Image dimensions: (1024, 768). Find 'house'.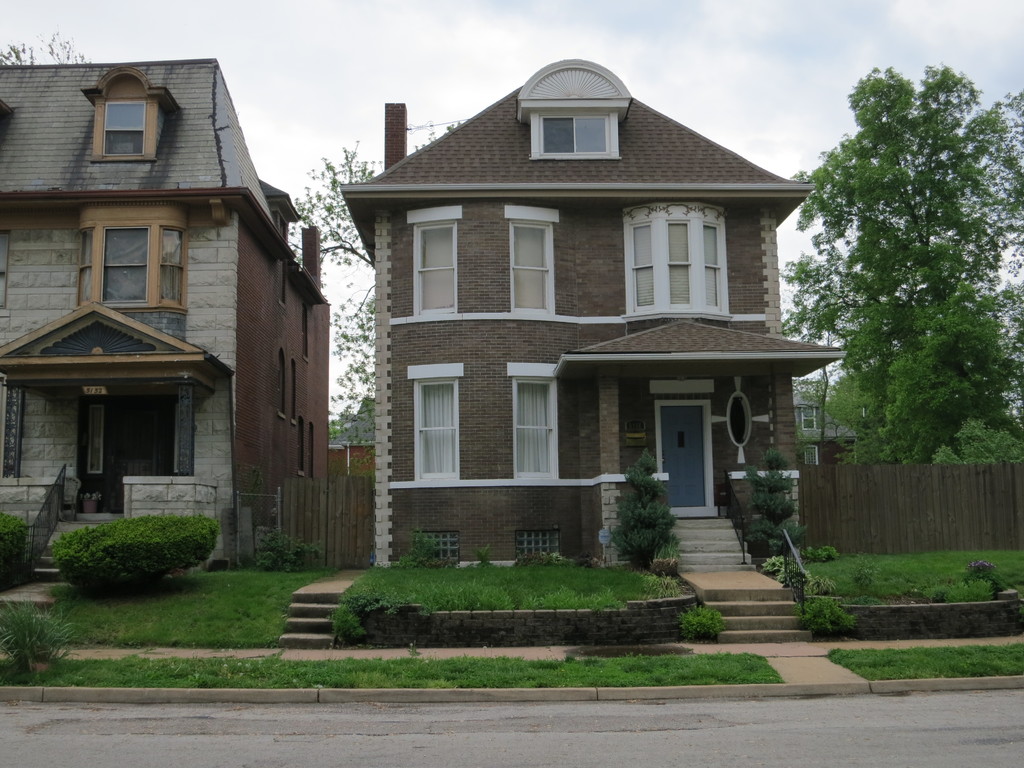
<box>333,54,815,577</box>.
